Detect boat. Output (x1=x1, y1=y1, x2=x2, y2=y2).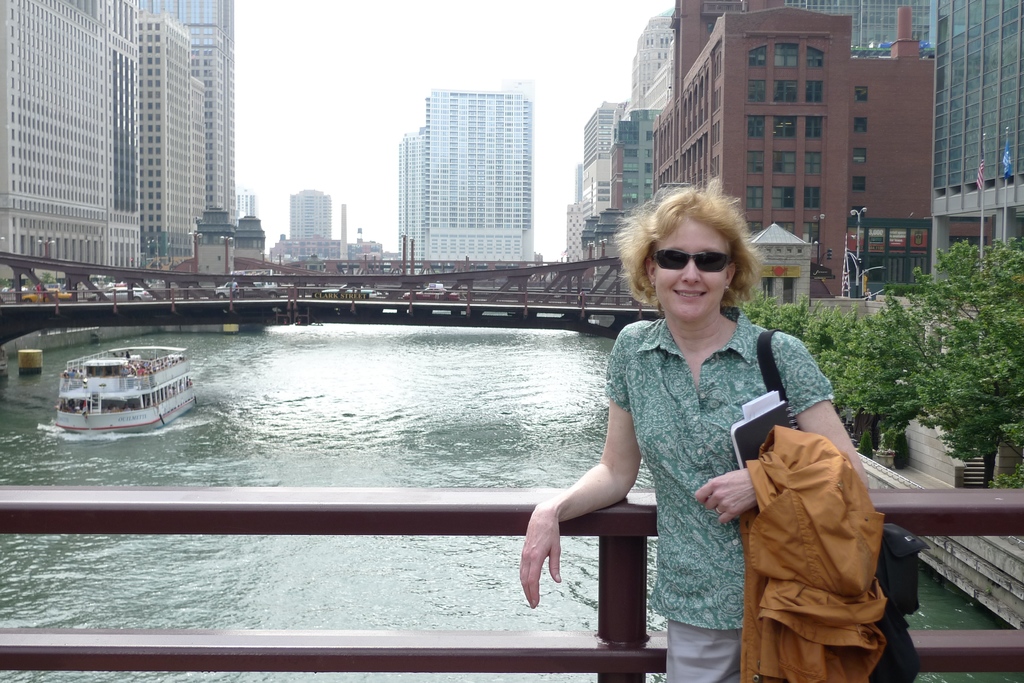
(x1=42, y1=329, x2=201, y2=430).
